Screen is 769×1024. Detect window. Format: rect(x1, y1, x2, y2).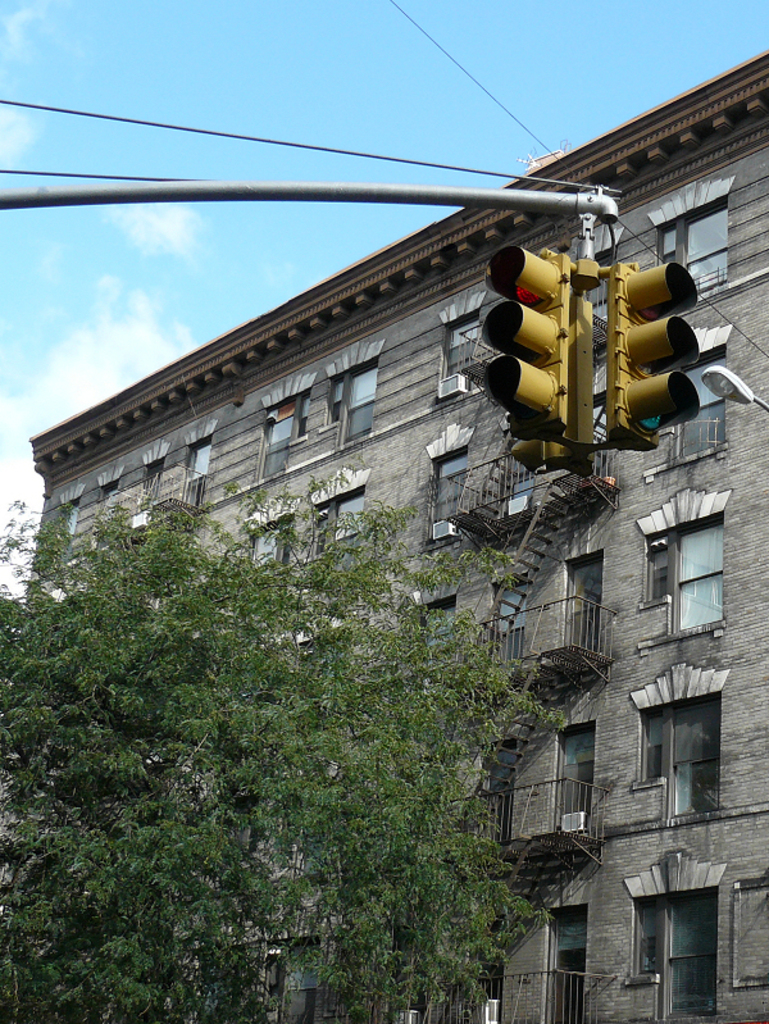
rect(651, 168, 732, 278).
